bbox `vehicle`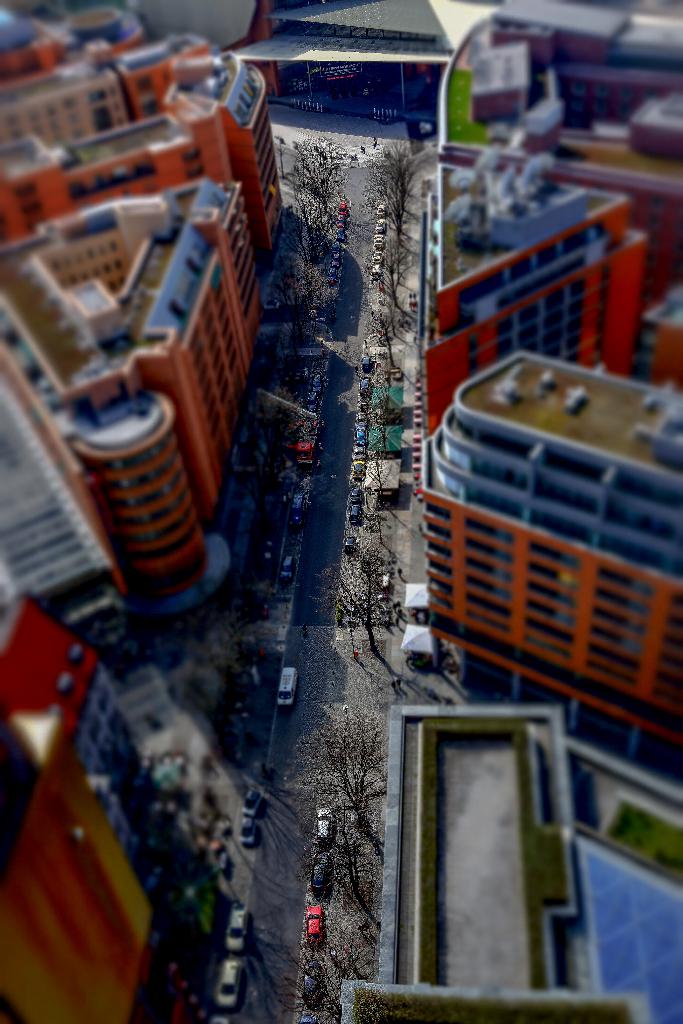
x1=366, y1=257, x2=385, y2=285
